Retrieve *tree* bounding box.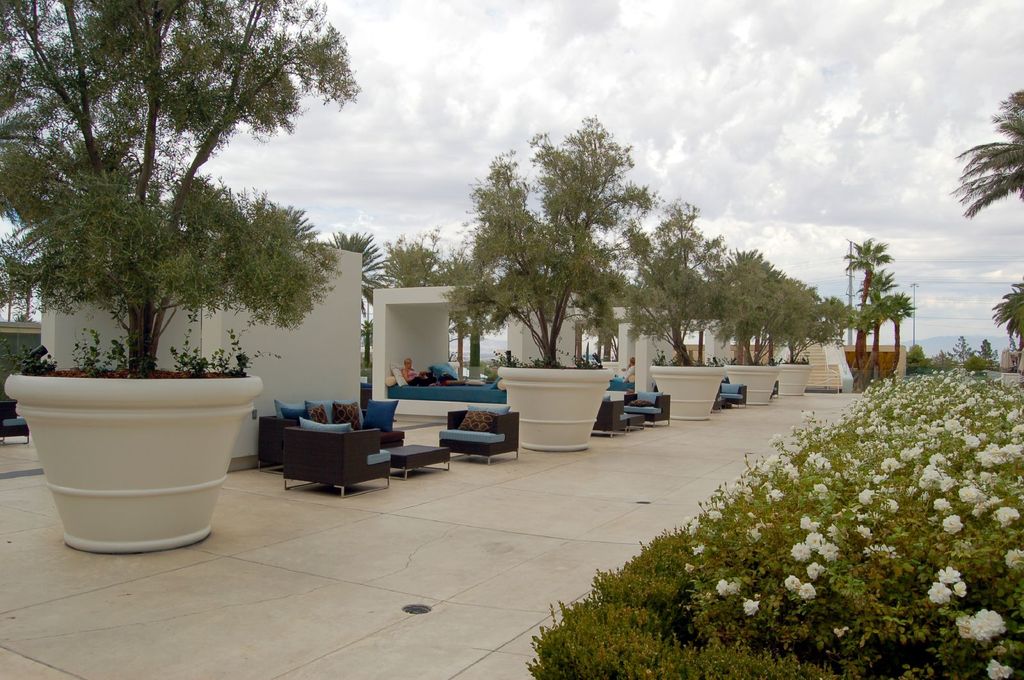
Bounding box: (left=838, top=225, right=927, bottom=385).
